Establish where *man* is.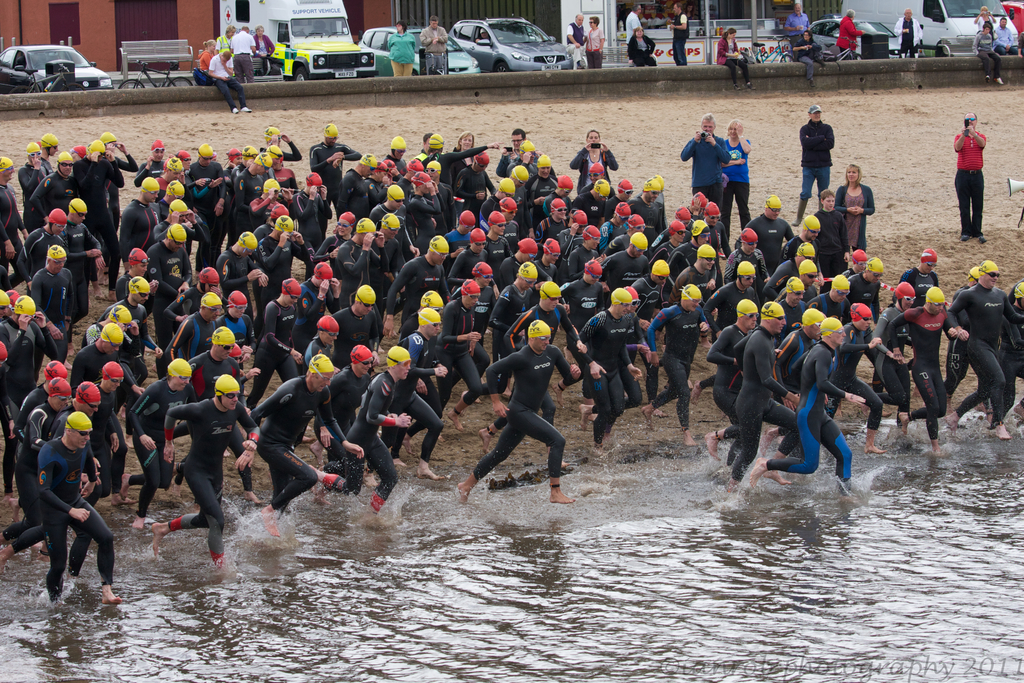
Established at <box>570,287,636,459</box>.
